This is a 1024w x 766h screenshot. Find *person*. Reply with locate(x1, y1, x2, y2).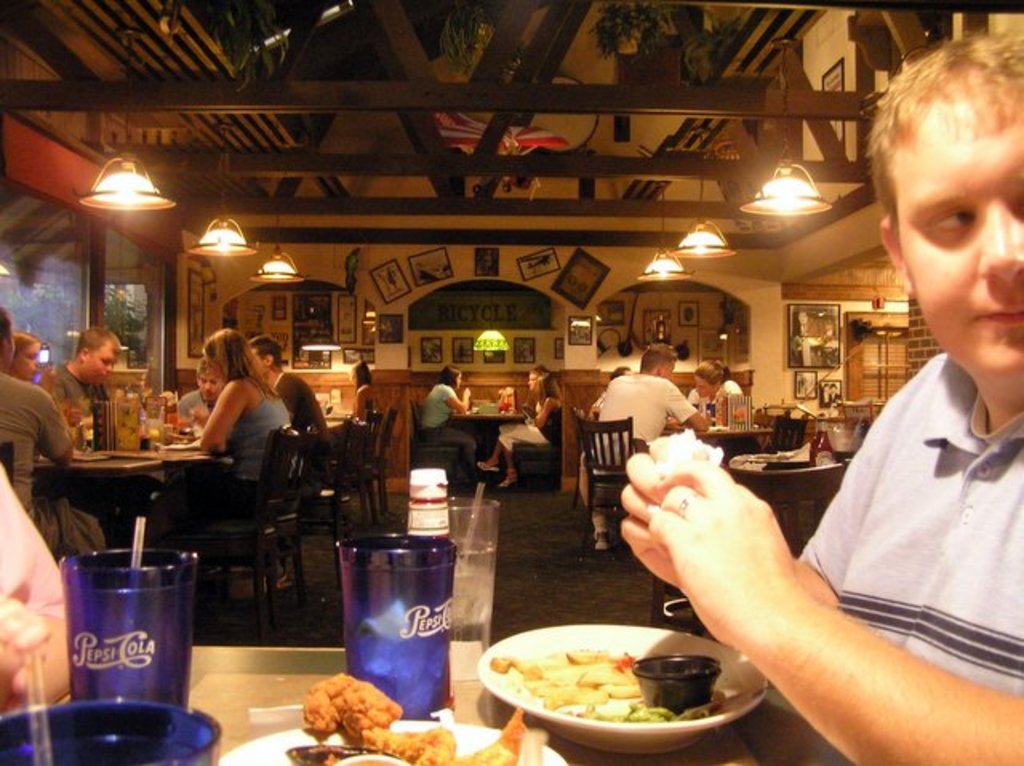
locate(352, 363, 373, 427).
